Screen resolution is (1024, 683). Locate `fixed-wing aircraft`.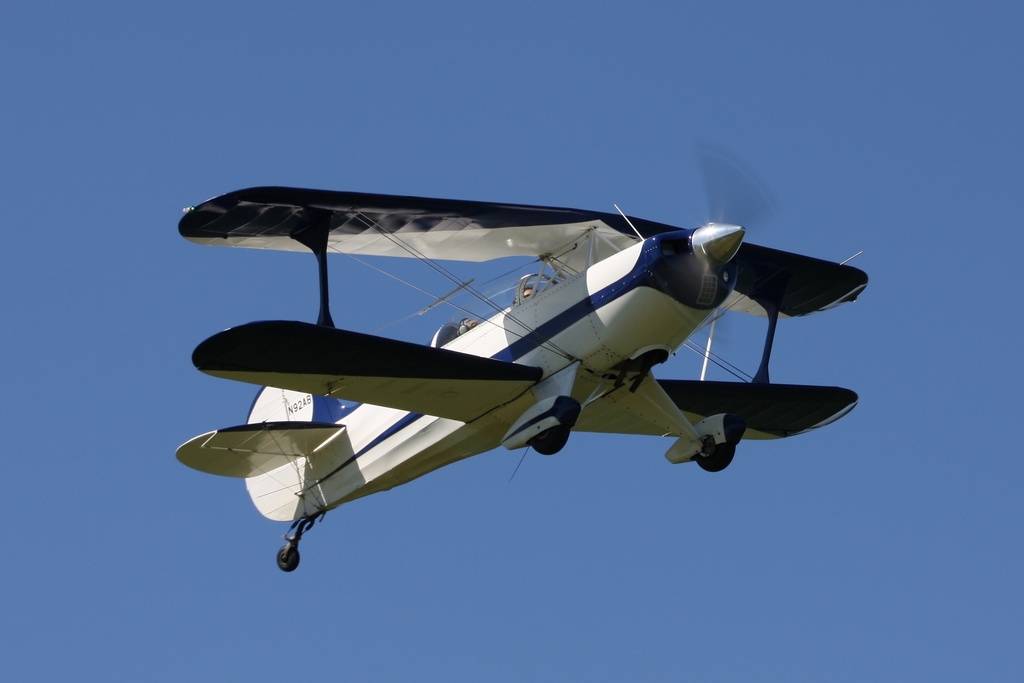
(left=175, top=142, right=868, bottom=572).
